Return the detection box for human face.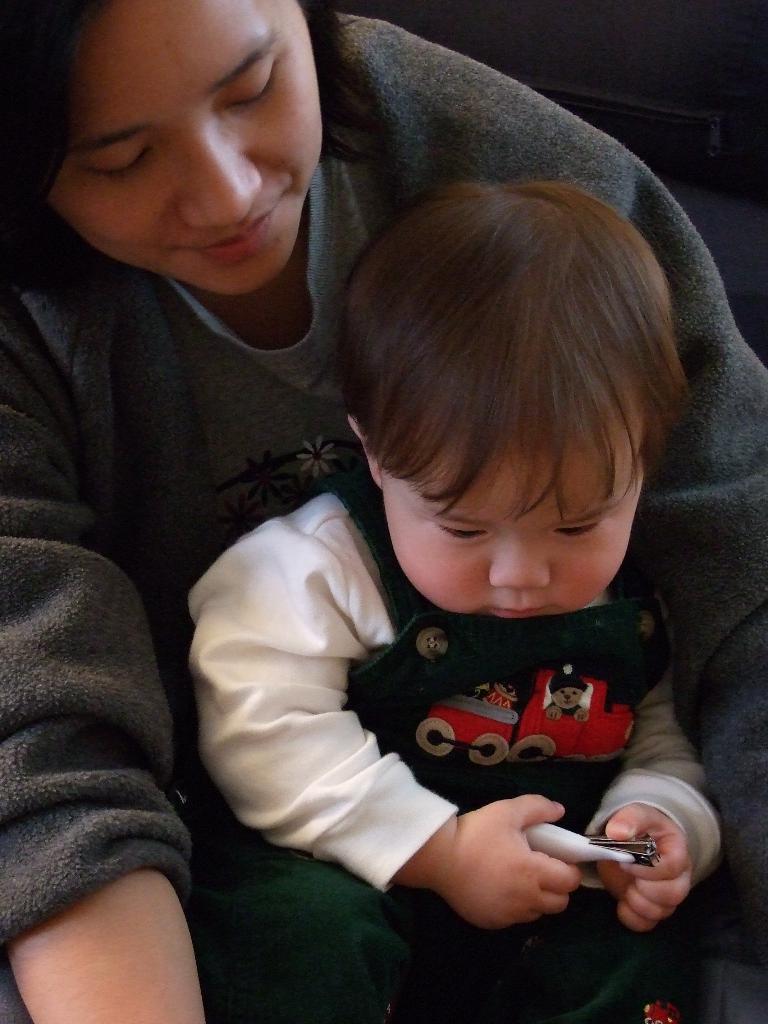
(x1=381, y1=426, x2=645, y2=619).
